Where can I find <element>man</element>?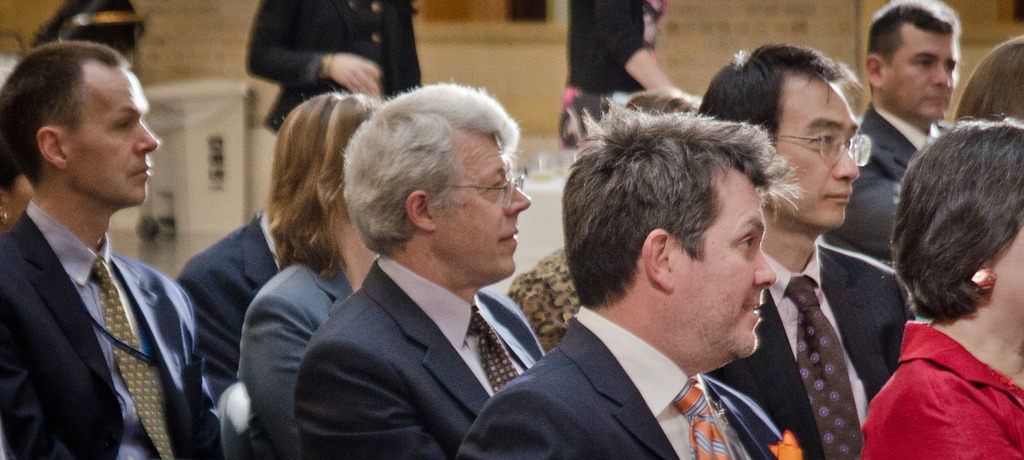
You can find it at 694, 40, 920, 459.
